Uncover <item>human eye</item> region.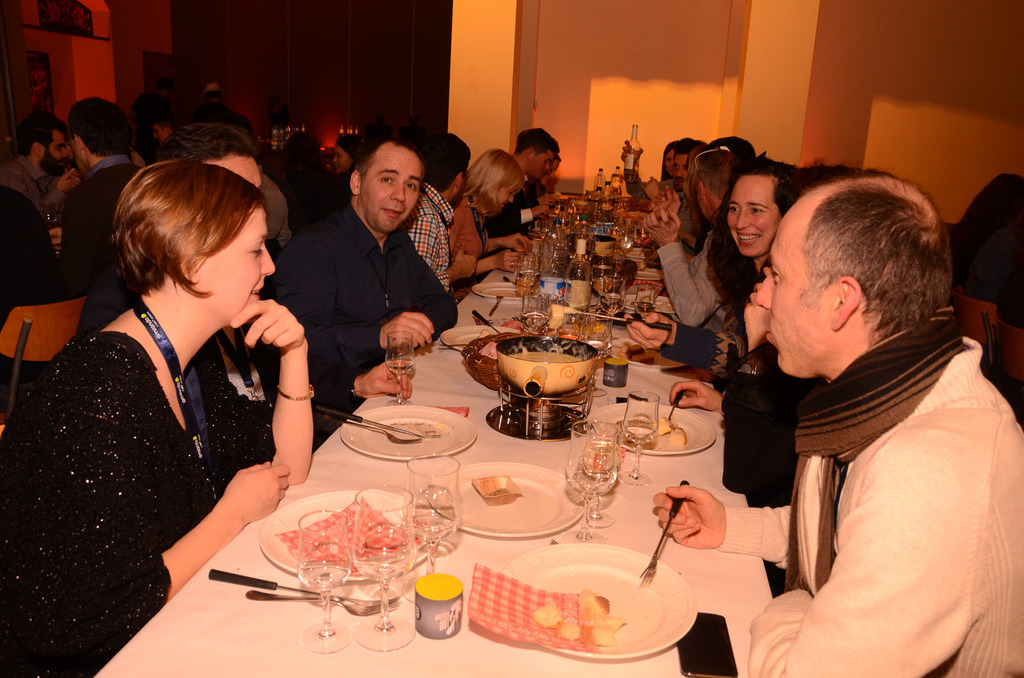
Uncovered: rect(55, 145, 64, 152).
